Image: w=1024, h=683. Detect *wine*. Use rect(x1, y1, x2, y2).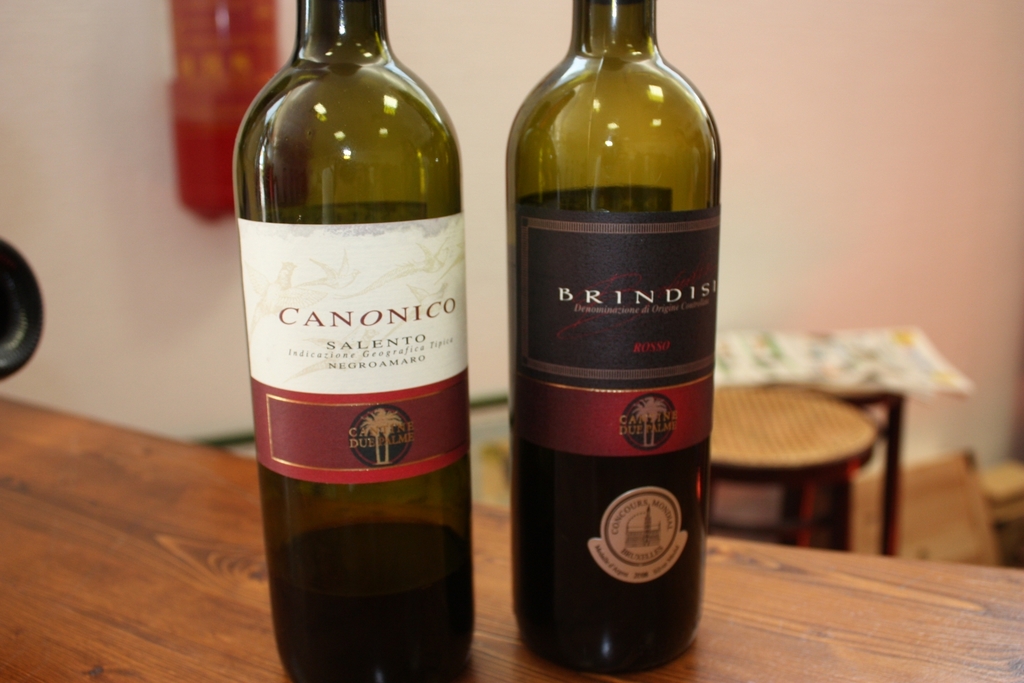
rect(509, 431, 710, 674).
